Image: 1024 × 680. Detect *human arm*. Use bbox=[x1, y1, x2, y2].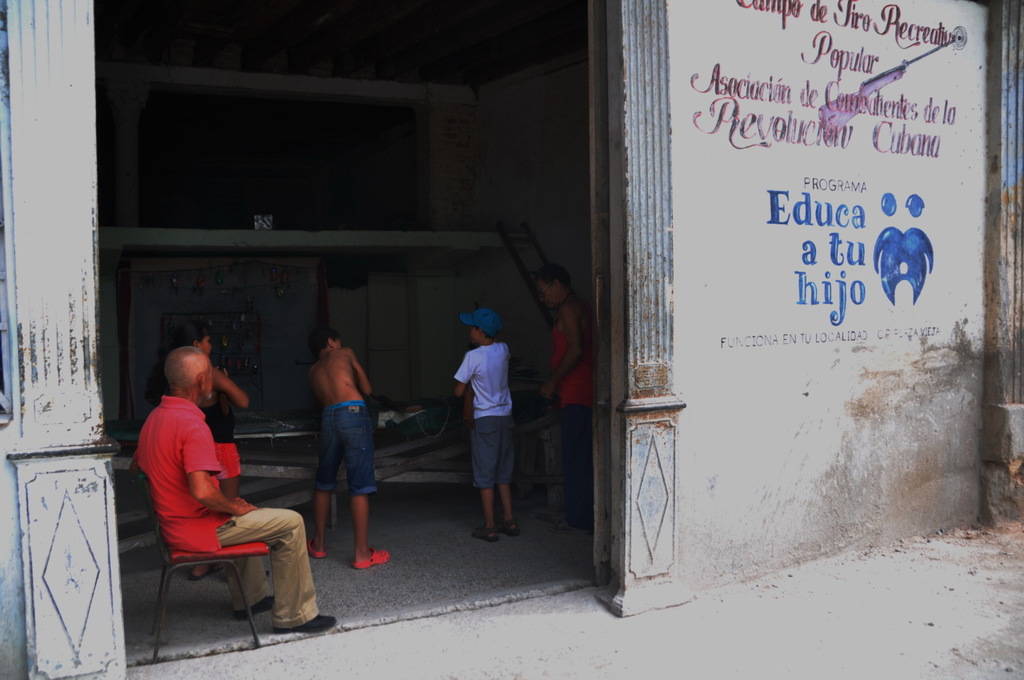
bbox=[182, 414, 261, 515].
